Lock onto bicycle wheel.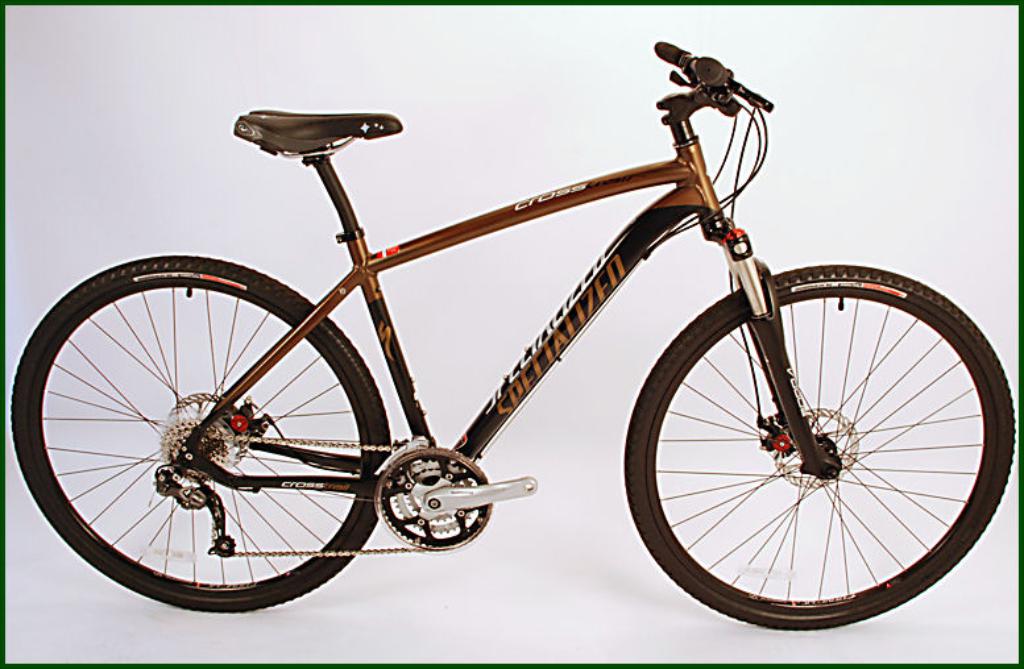
Locked: crop(22, 275, 390, 622).
